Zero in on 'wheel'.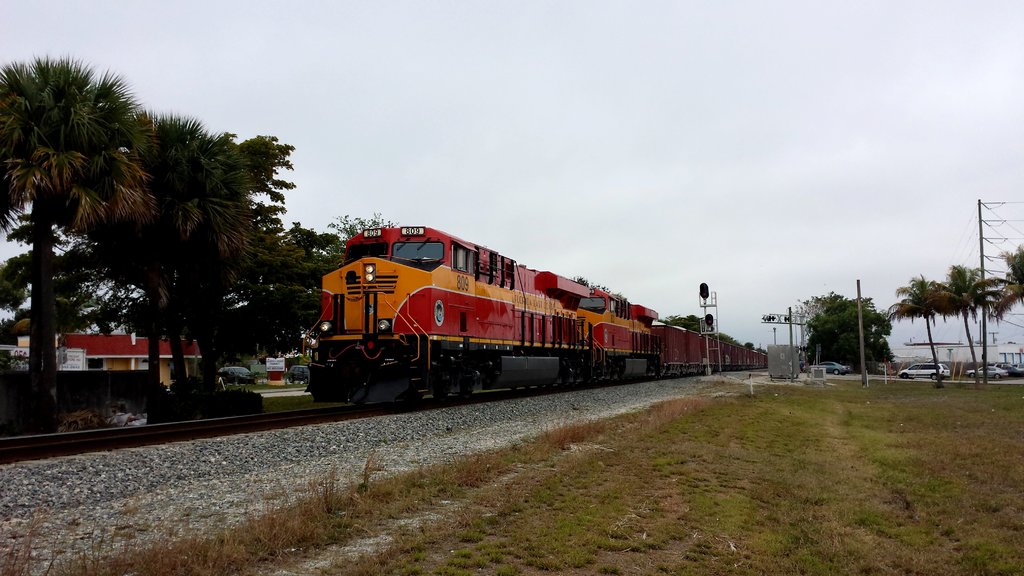
Zeroed in: pyautogui.locateOnScreen(832, 369, 838, 375).
